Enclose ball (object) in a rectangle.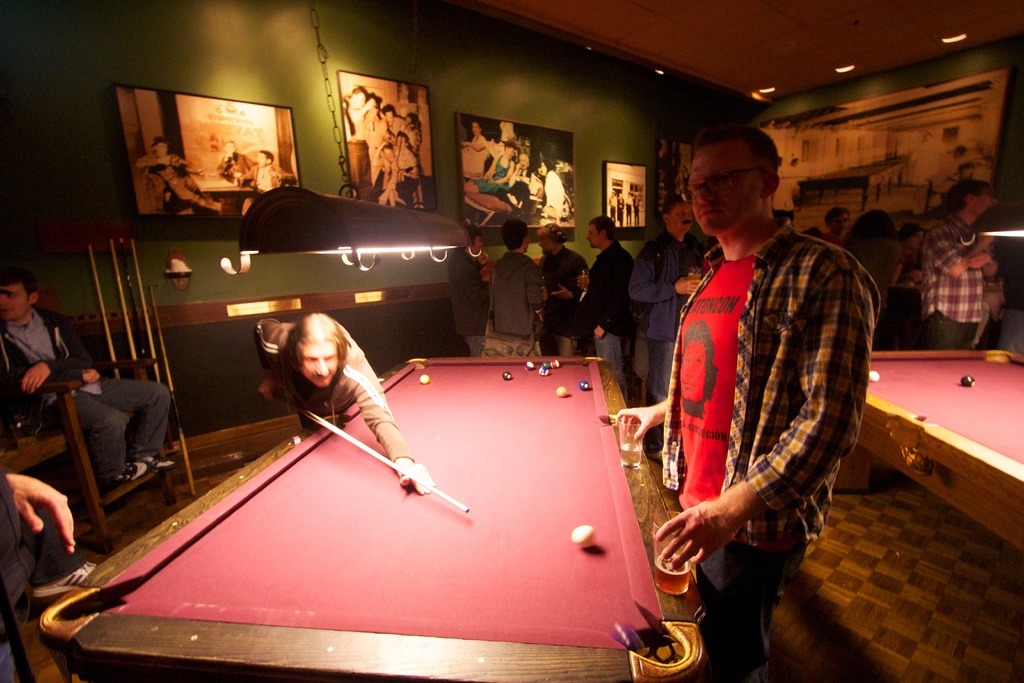
Rect(558, 388, 567, 398).
